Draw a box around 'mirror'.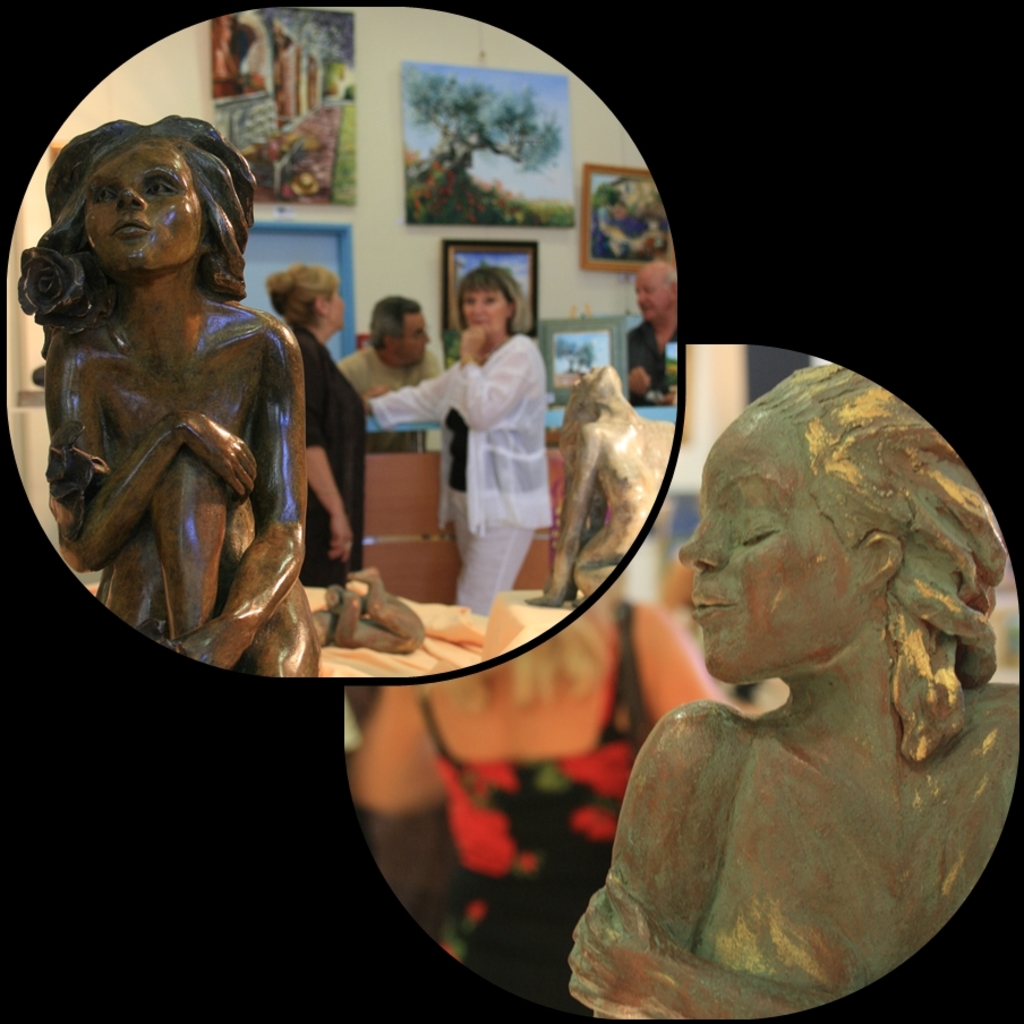
5/2/676/680.
